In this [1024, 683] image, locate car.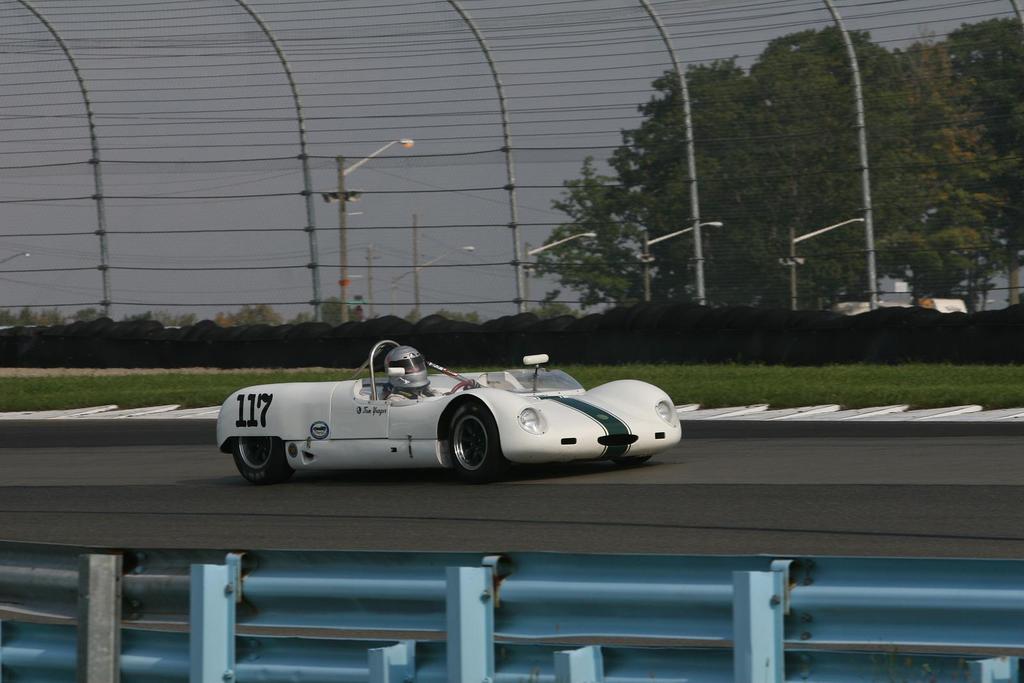
Bounding box: <box>218,337,682,483</box>.
